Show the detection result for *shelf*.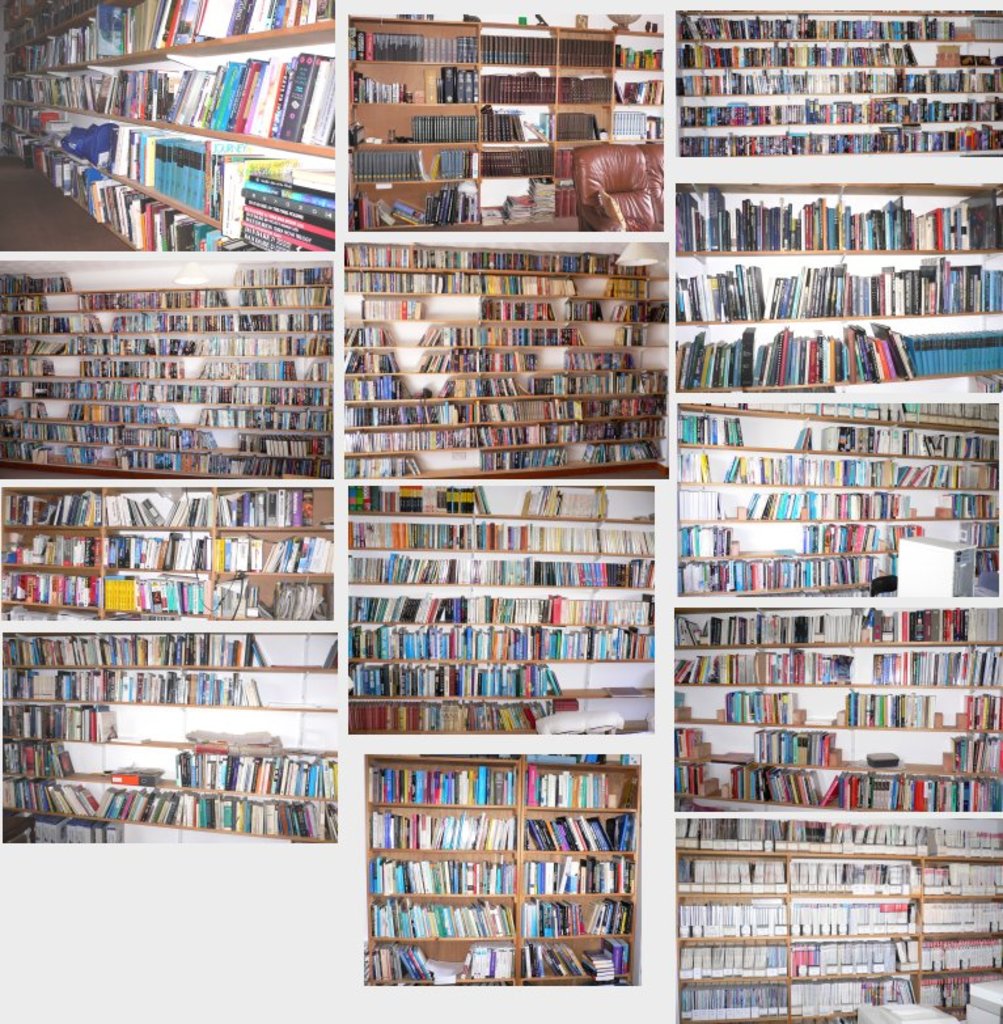
(x1=343, y1=17, x2=665, y2=236).
